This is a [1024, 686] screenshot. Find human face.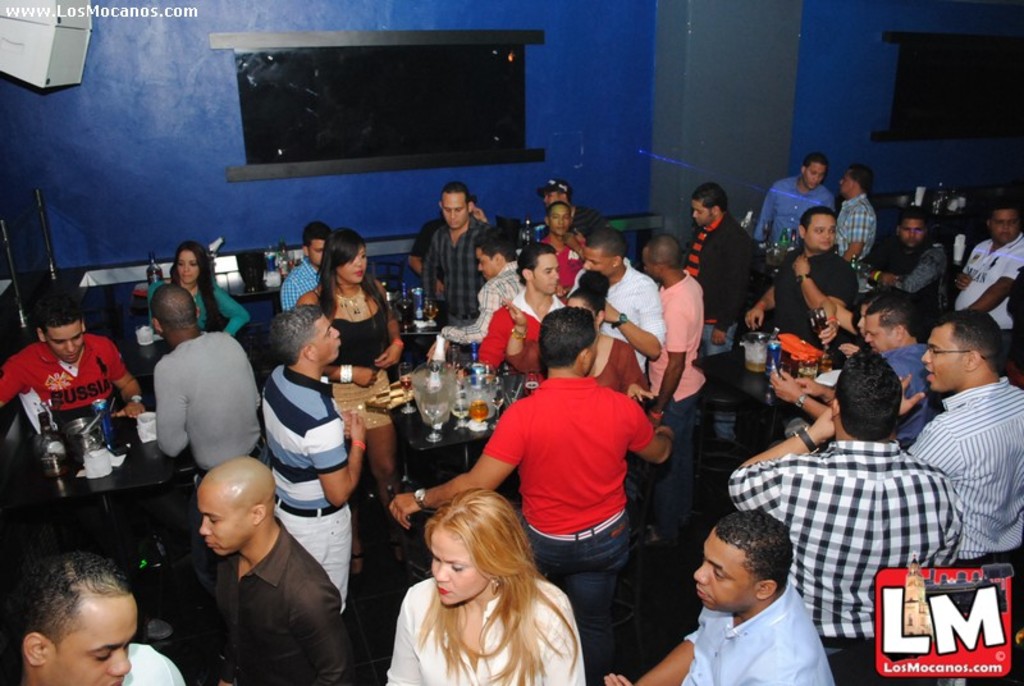
Bounding box: (x1=477, y1=250, x2=494, y2=280).
